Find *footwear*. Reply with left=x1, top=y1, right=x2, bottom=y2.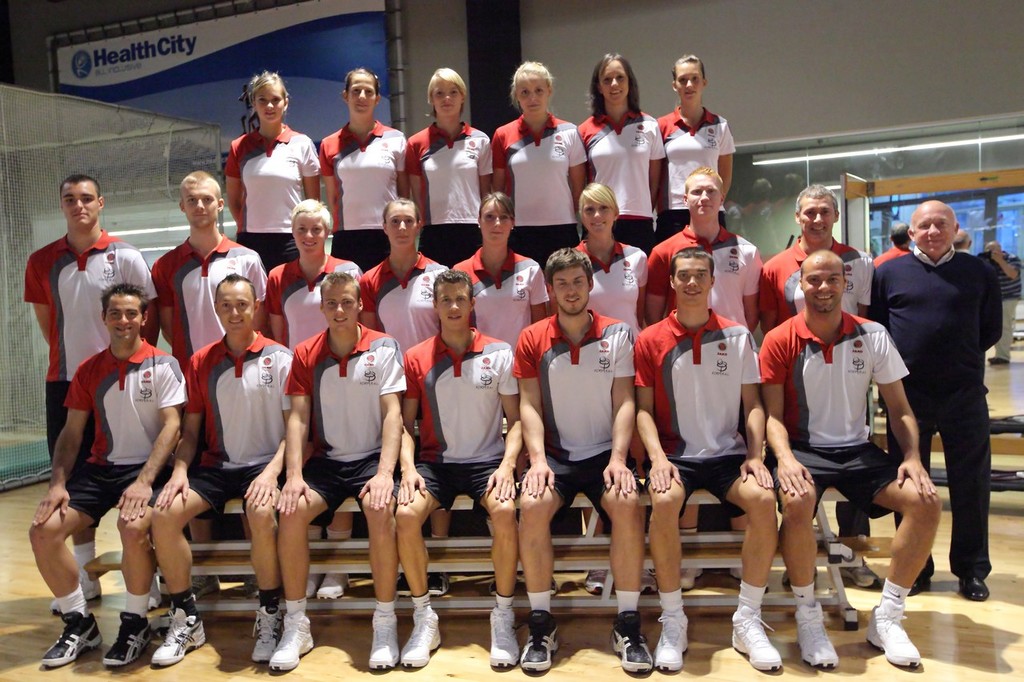
left=582, top=568, right=598, bottom=589.
